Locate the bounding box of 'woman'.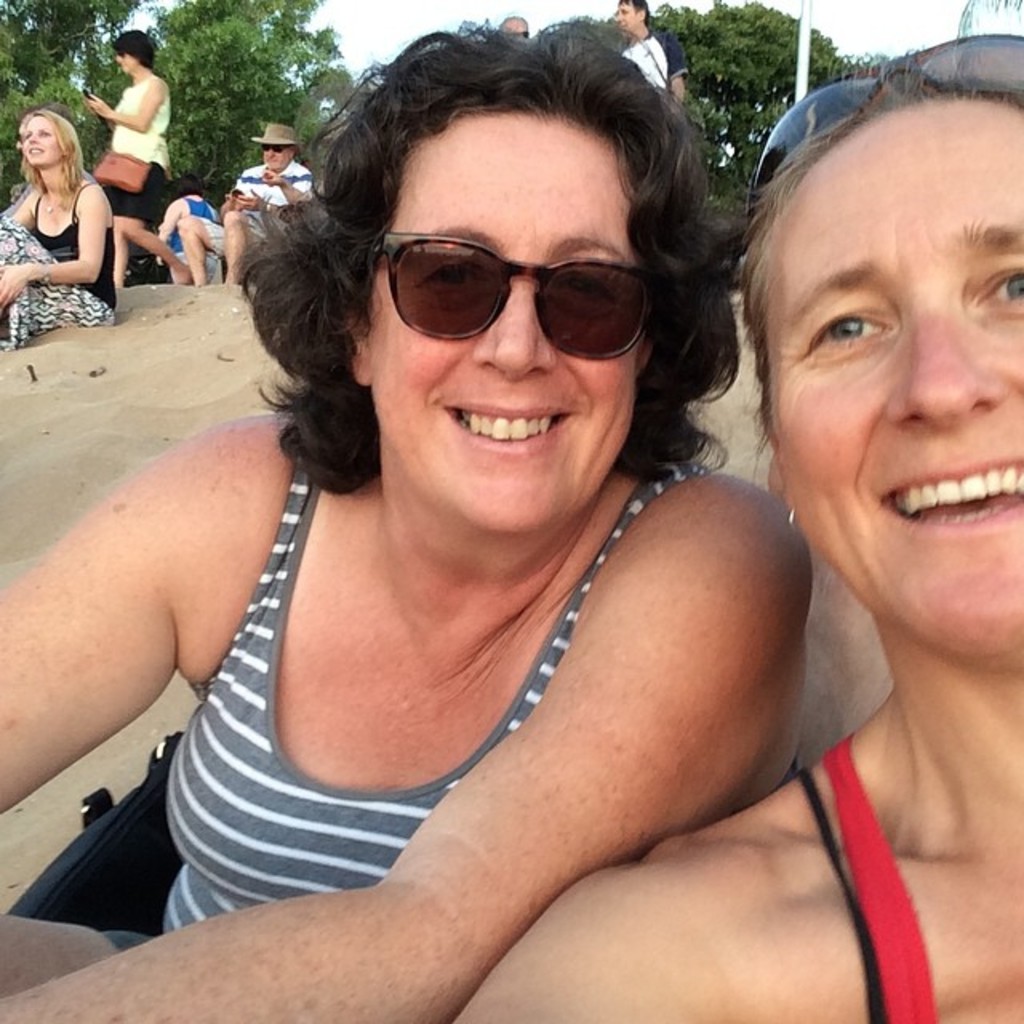
Bounding box: (left=0, top=21, right=818, bottom=1022).
